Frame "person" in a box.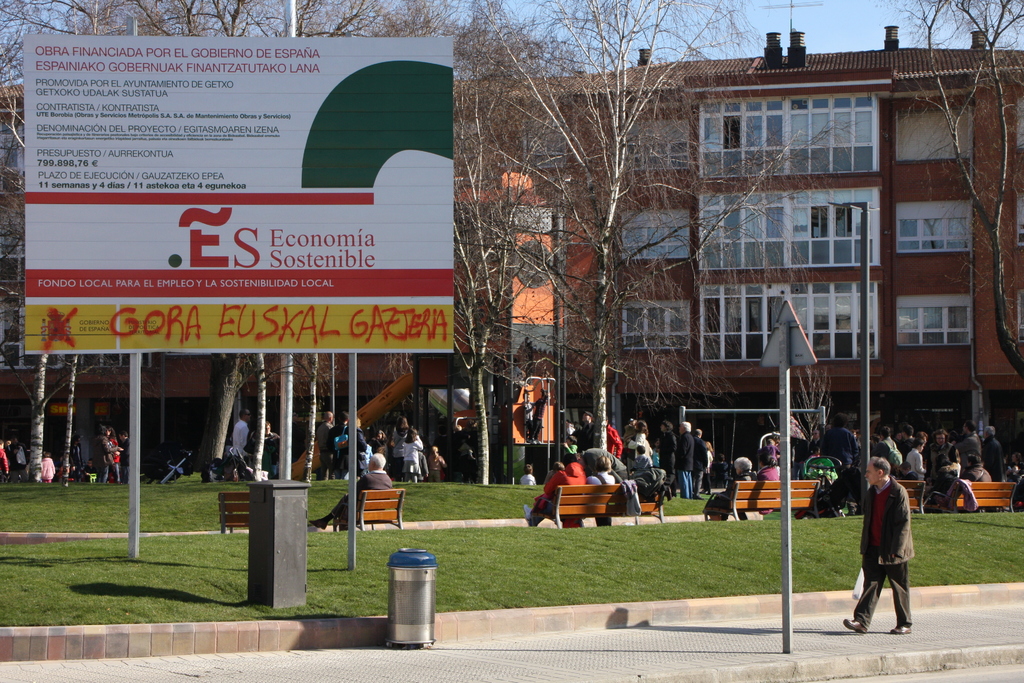
region(754, 436, 780, 482).
